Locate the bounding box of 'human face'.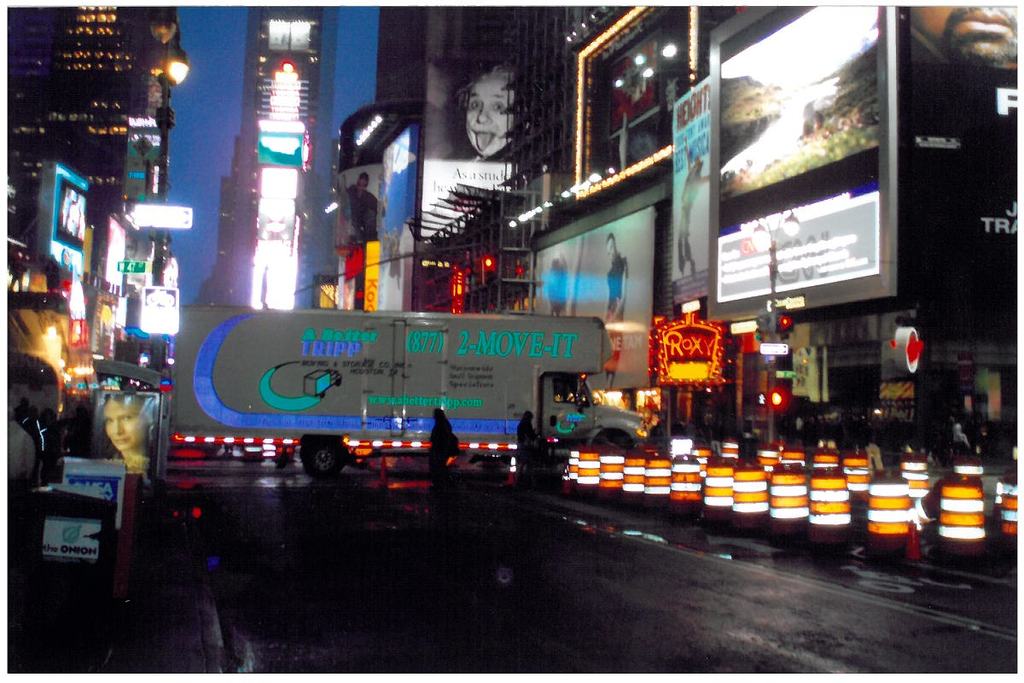
Bounding box: BBox(103, 396, 146, 452).
